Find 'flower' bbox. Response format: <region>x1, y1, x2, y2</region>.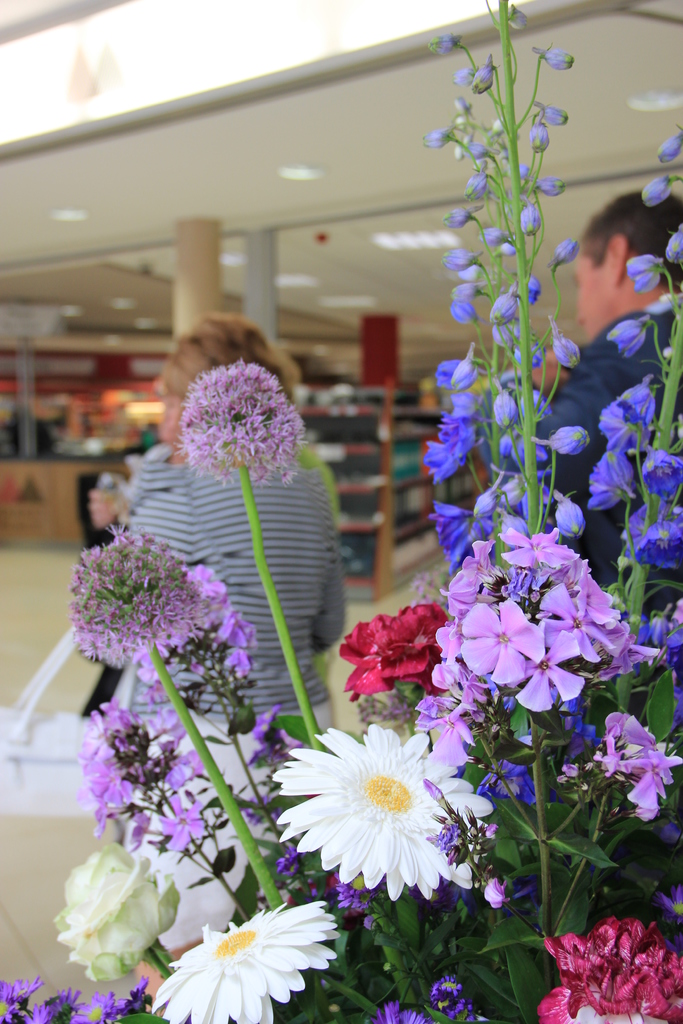
<region>50, 840, 183, 982</region>.
